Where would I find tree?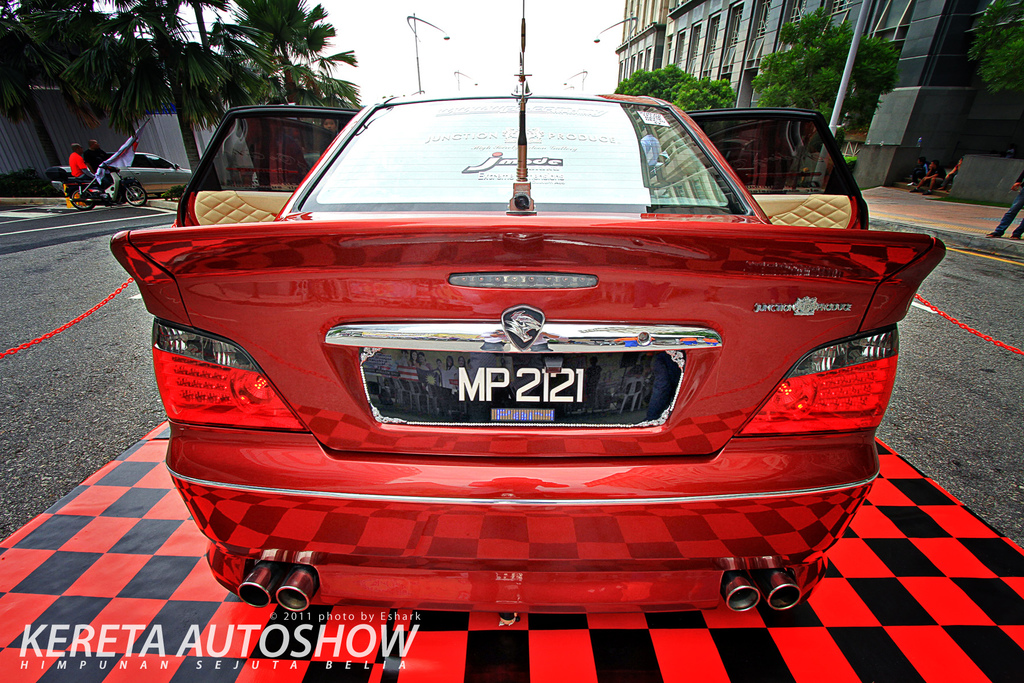
At box=[758, 6, 894, 188].
